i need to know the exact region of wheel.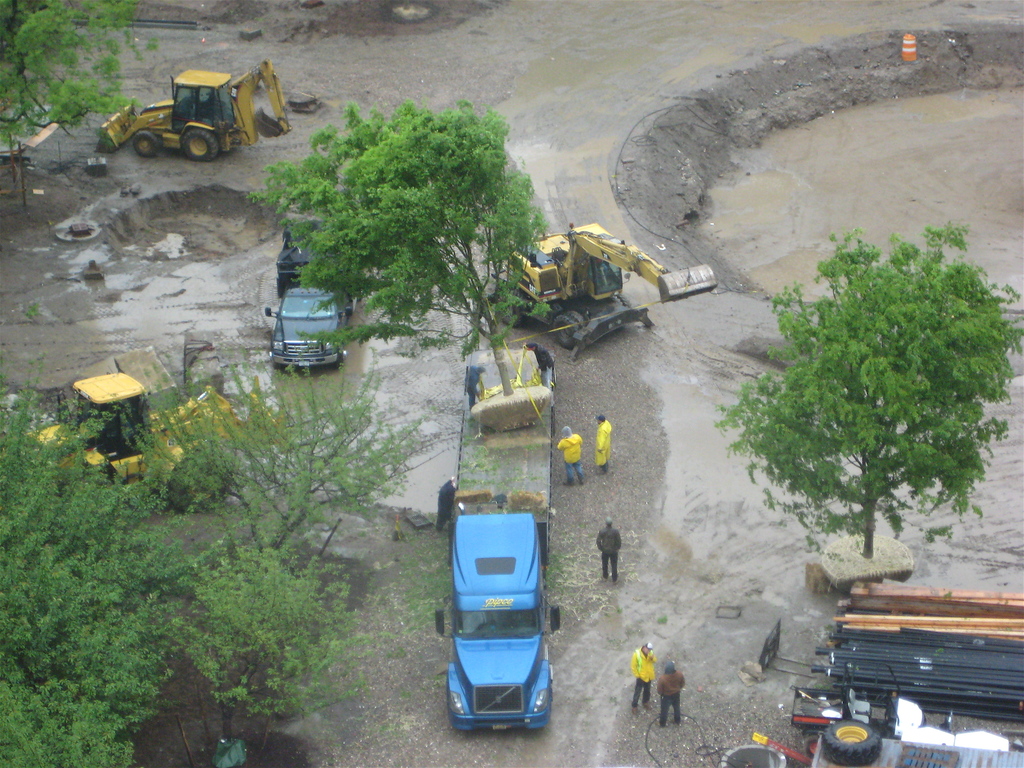
Region: Rect(133, 129, 157, 156).
